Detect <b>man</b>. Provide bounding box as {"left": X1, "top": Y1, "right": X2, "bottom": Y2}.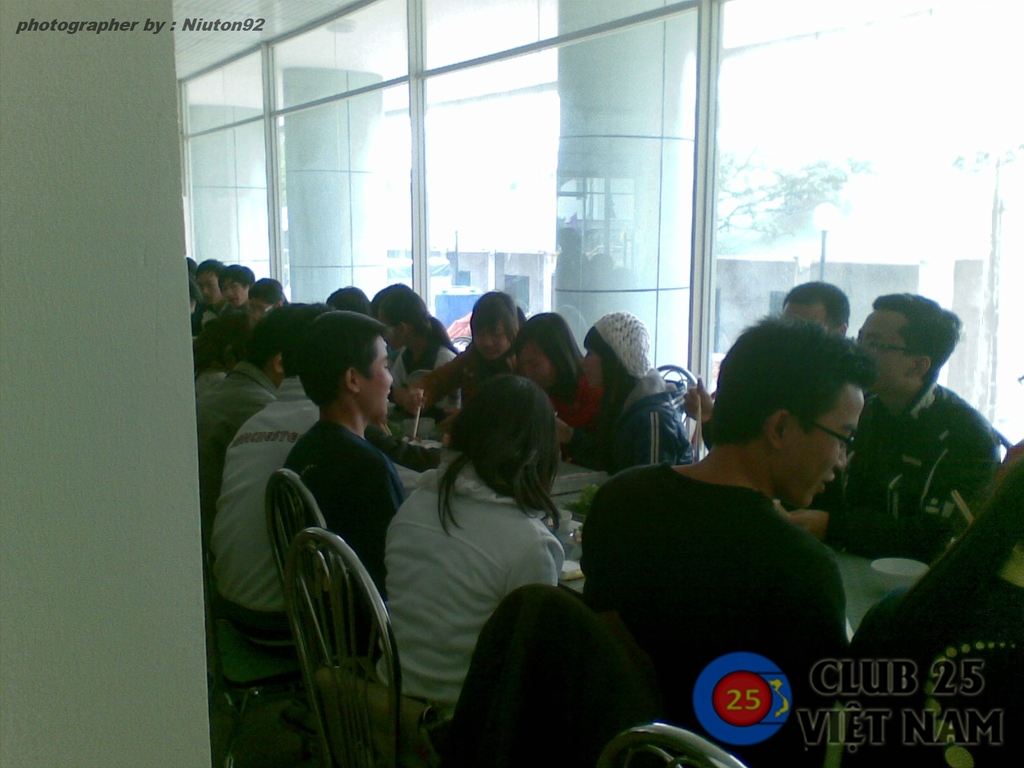
{"left": 834, "top": 462, "right": 1023, "bottom": 767}.
